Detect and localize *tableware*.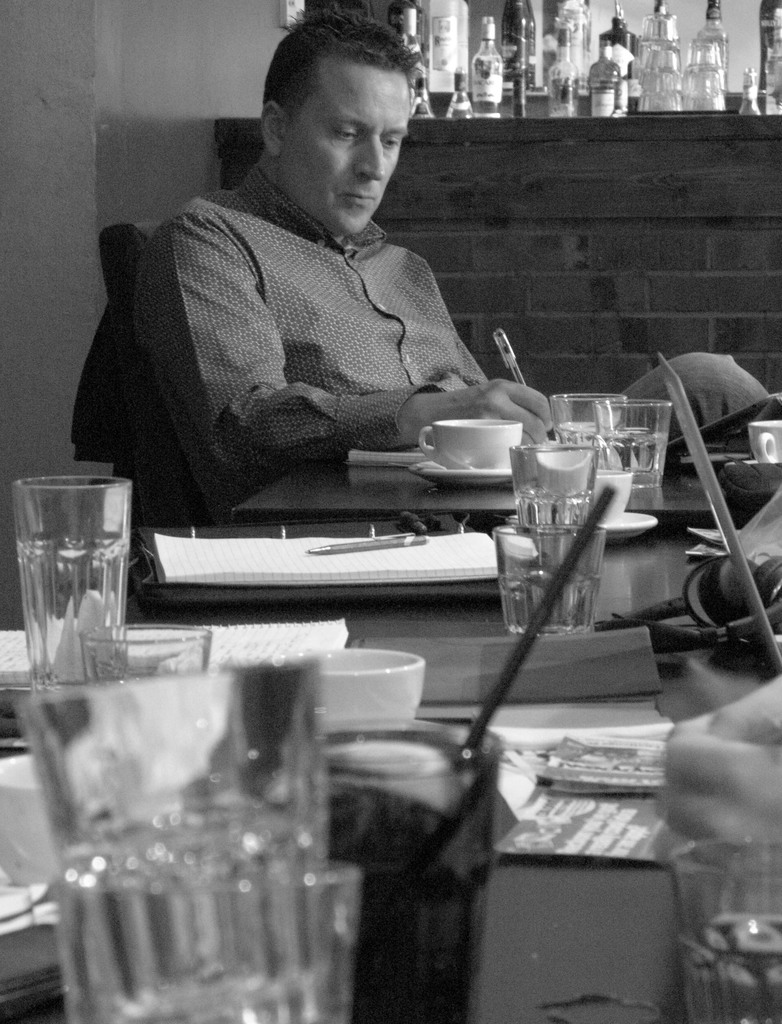
Localized at 330, 719, 504, 924.
